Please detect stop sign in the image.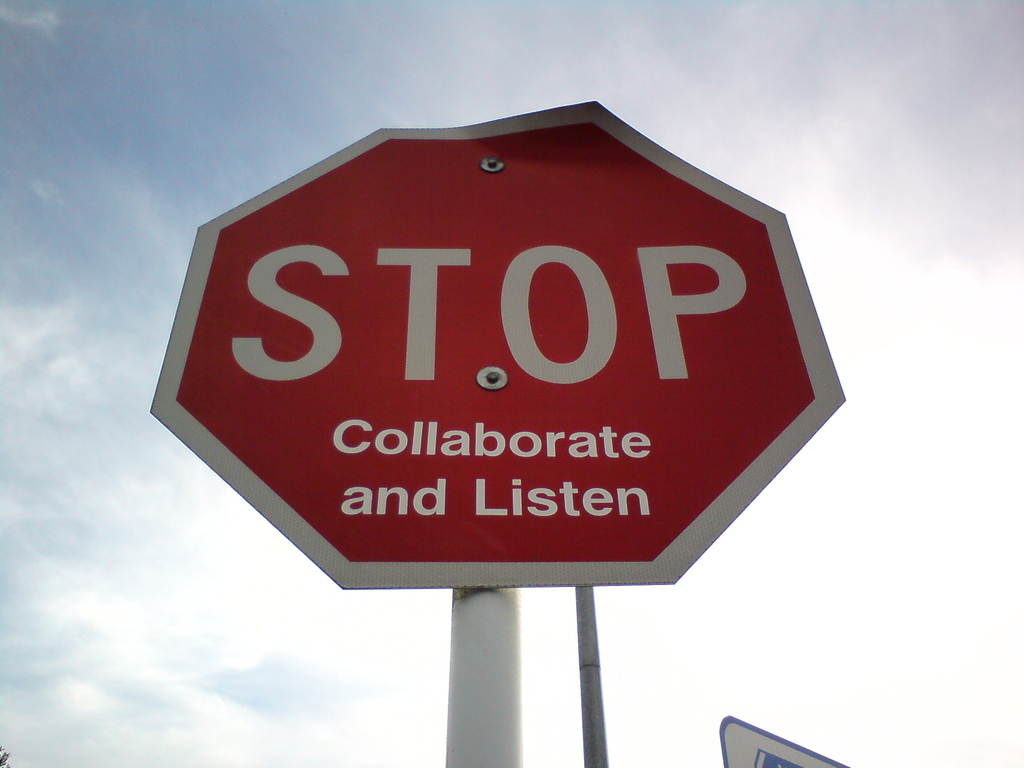
bbox=(147, 99, 847, 587).
